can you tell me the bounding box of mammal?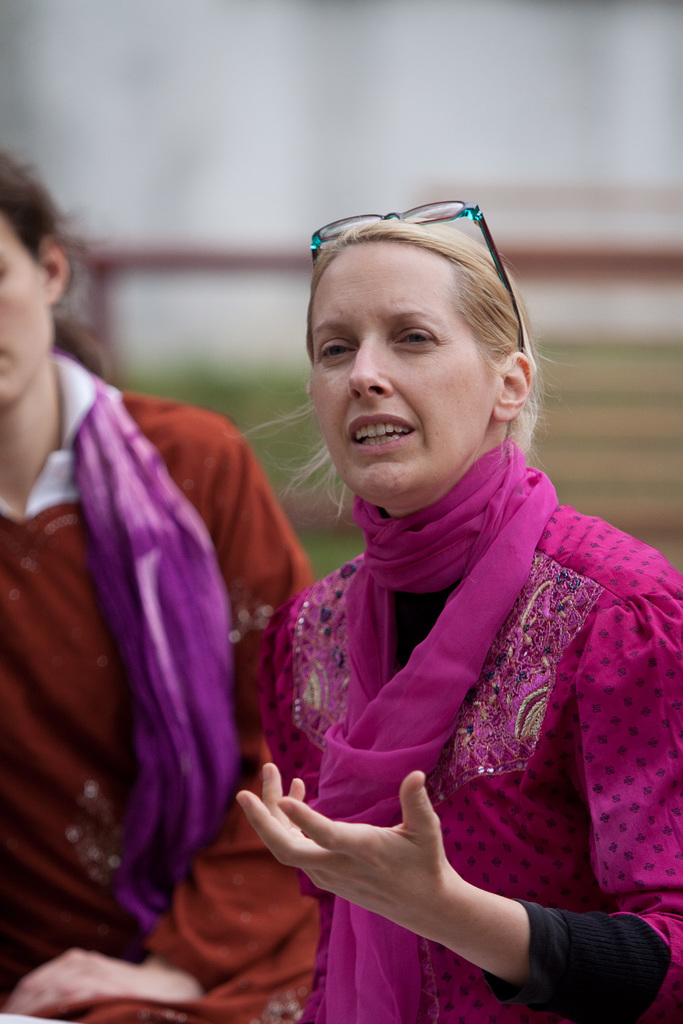
left=0, top=150, right=329, bottom=1013.
